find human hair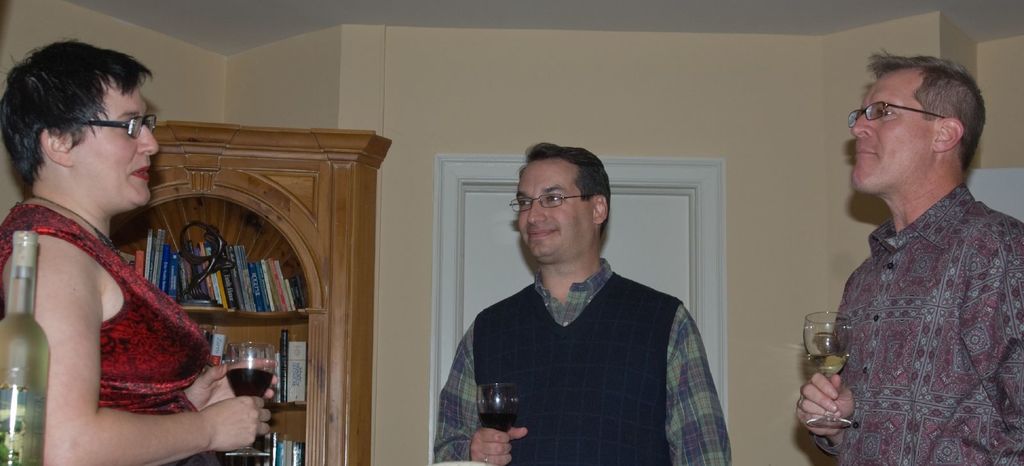
{"left": 0, "top": 36, "right": 155, "bottom": 184}
